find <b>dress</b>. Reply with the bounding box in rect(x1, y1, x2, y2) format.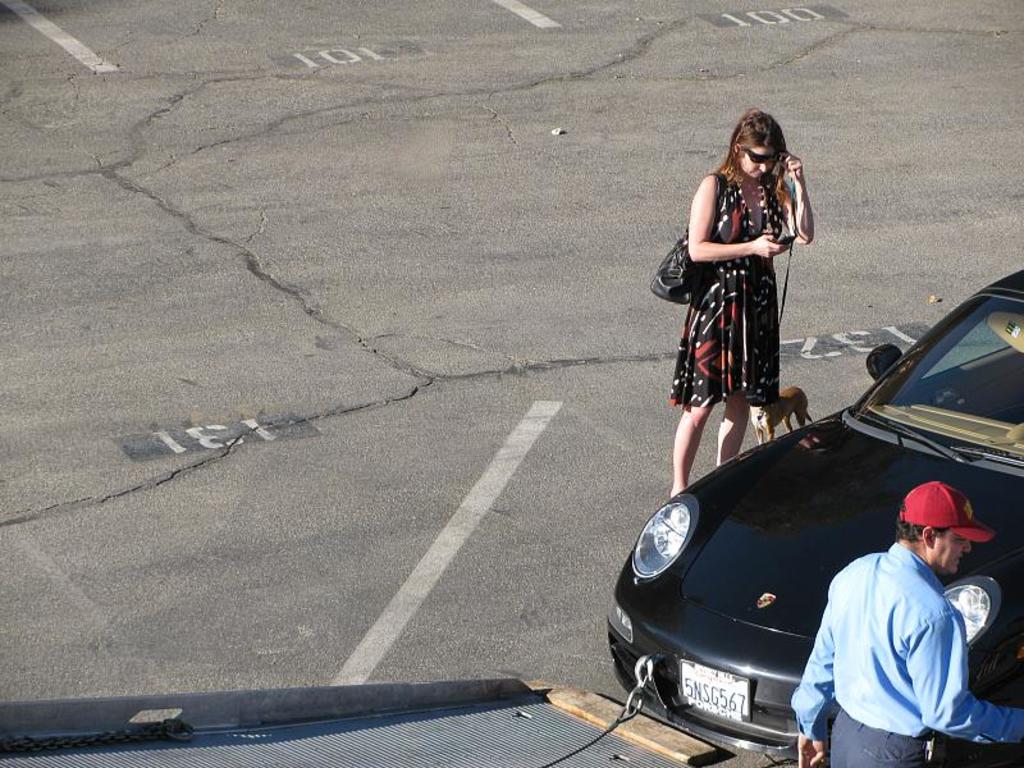
rect(678, 147, 810, 425).
